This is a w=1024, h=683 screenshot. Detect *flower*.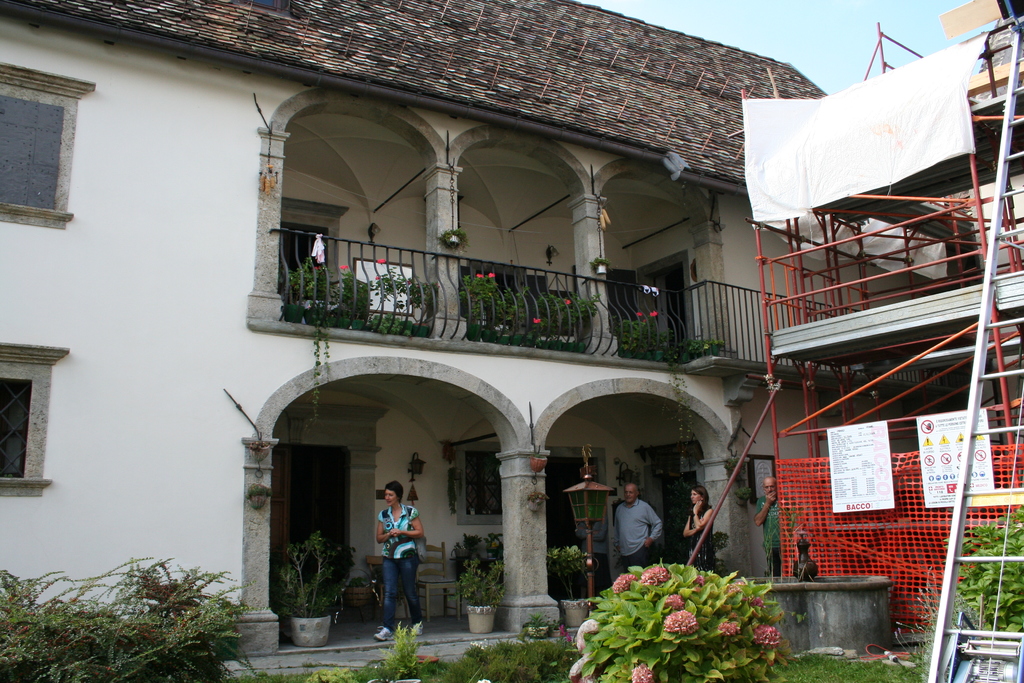
detection(335, 260, 353, 277).
